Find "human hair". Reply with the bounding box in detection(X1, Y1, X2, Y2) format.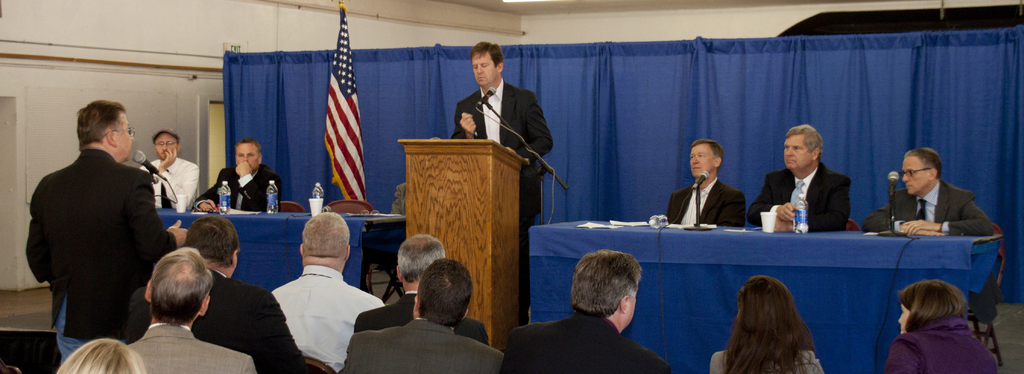
detection(75, 100, 127, 151).
